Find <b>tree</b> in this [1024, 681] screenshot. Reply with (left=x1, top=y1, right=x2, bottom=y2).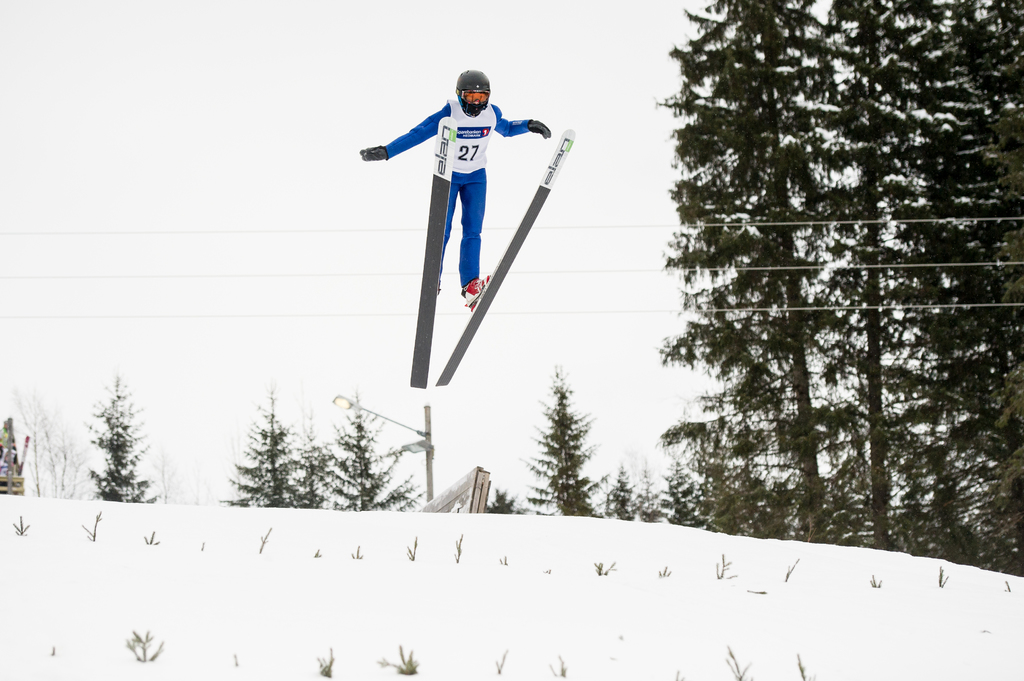
(left=202, top=391, right=317, bottom=512).
